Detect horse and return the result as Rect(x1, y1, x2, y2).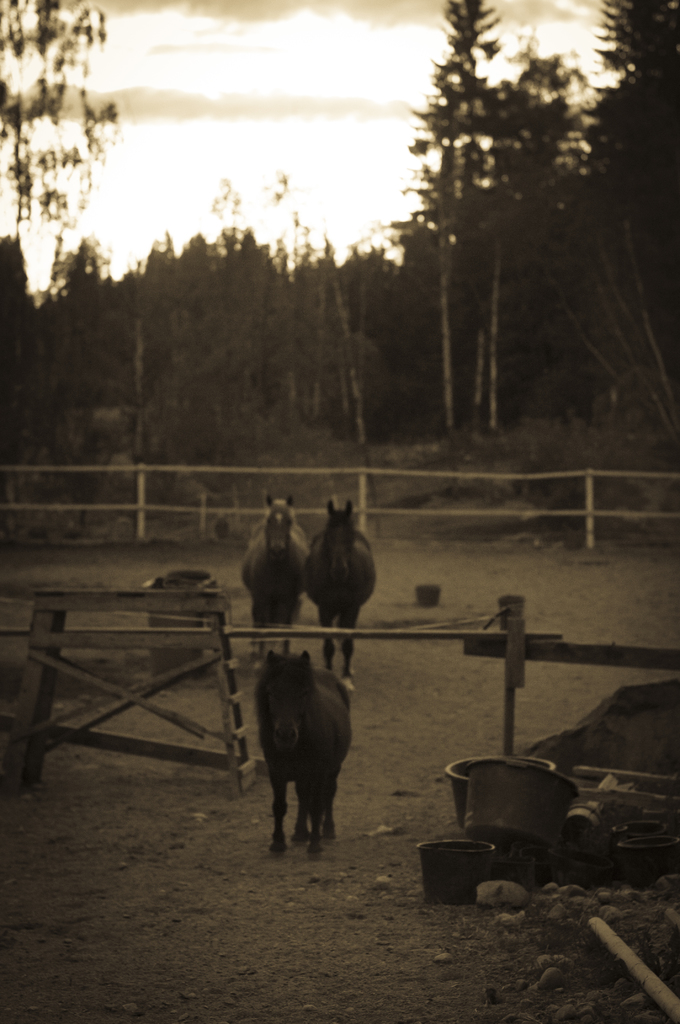
Rect(238, 489, 312, 641).
